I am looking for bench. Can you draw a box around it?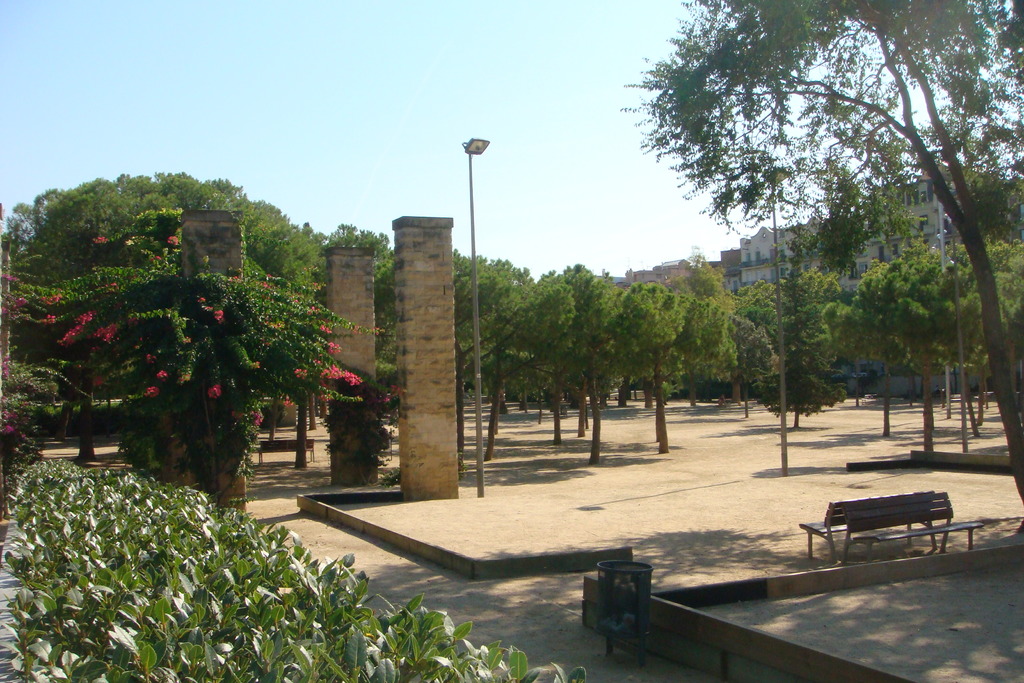
Sure, the bounding box is bbox=(251, 438, 315, 464).
